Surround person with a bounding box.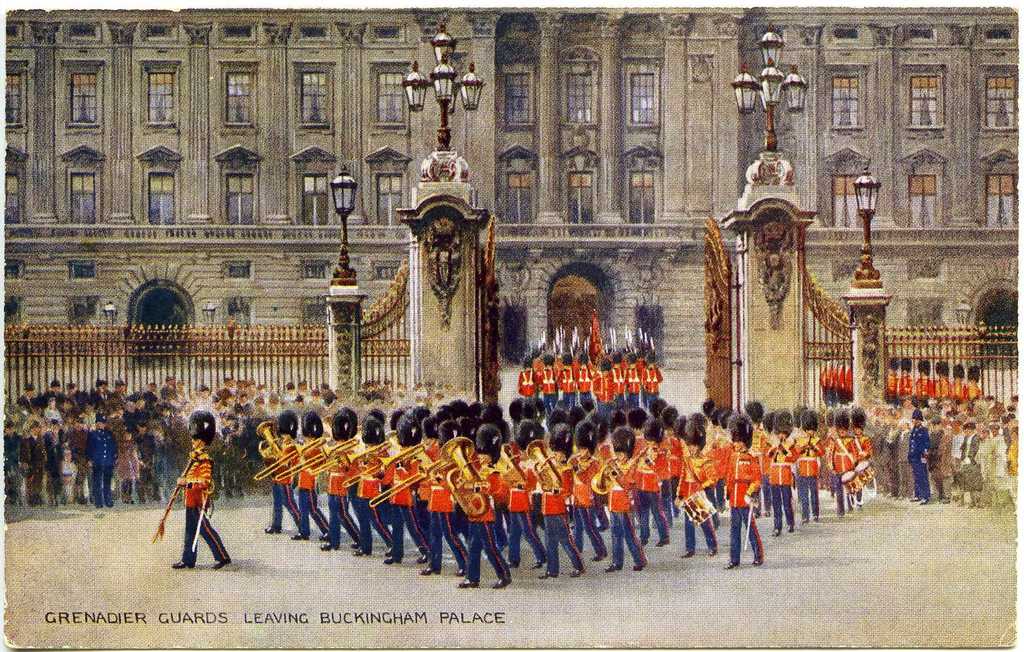
select_region(159, 407, 224, 578).
